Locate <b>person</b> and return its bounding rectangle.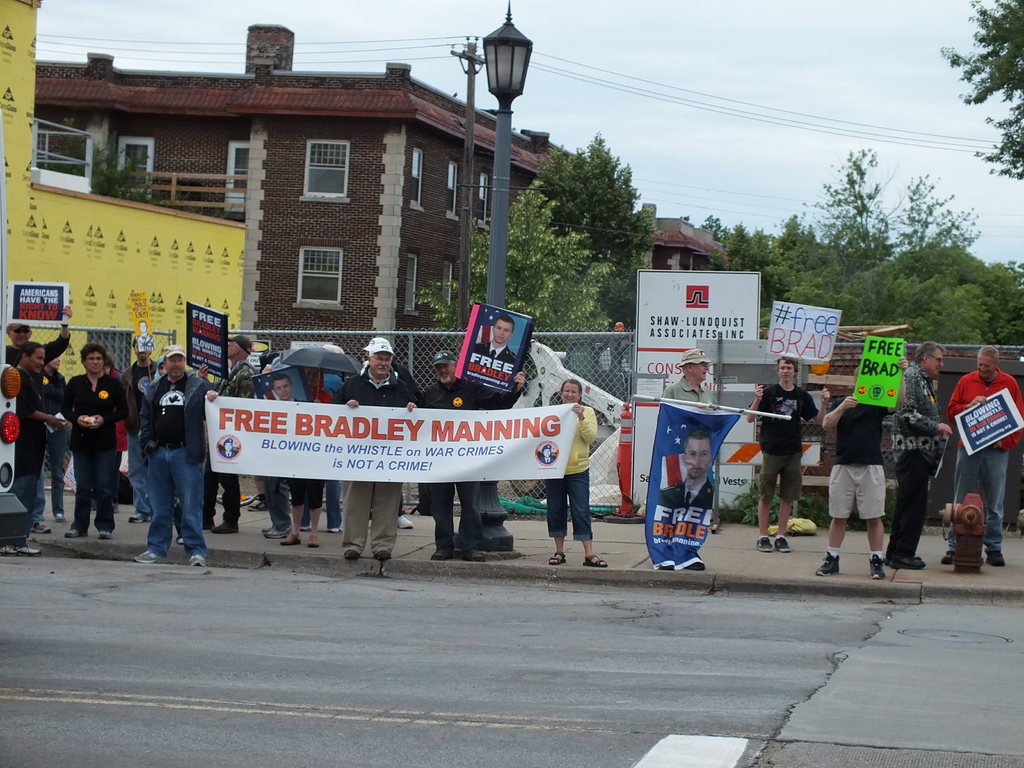
{"x1": 939, "y1": 345, "x2": 1023, "y2": 569}.
